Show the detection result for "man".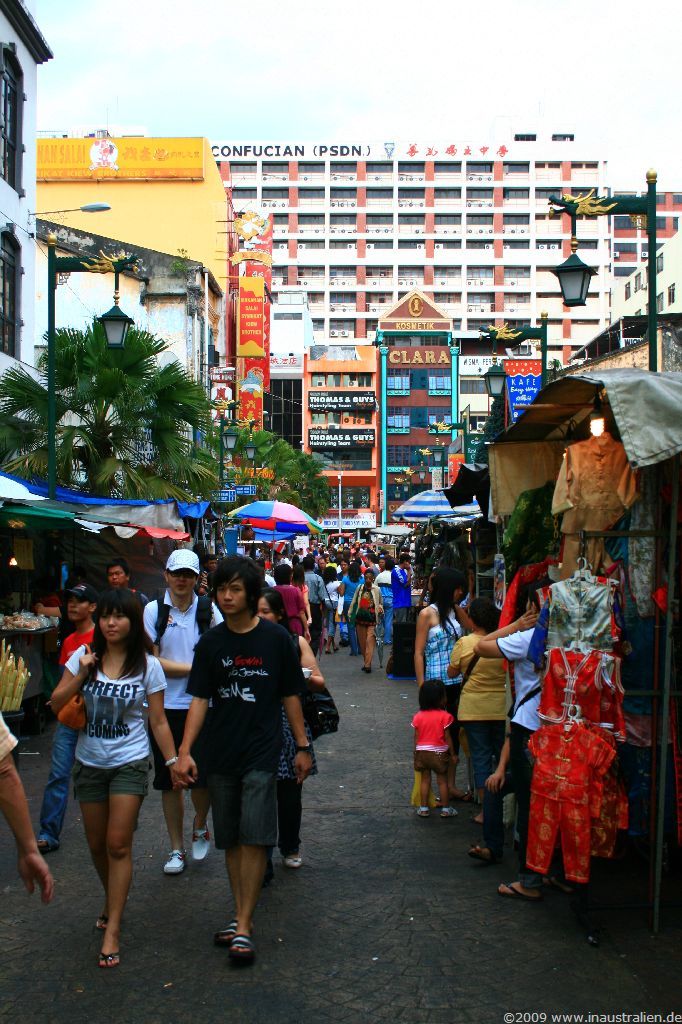
box(368, 551, 379, 577).
